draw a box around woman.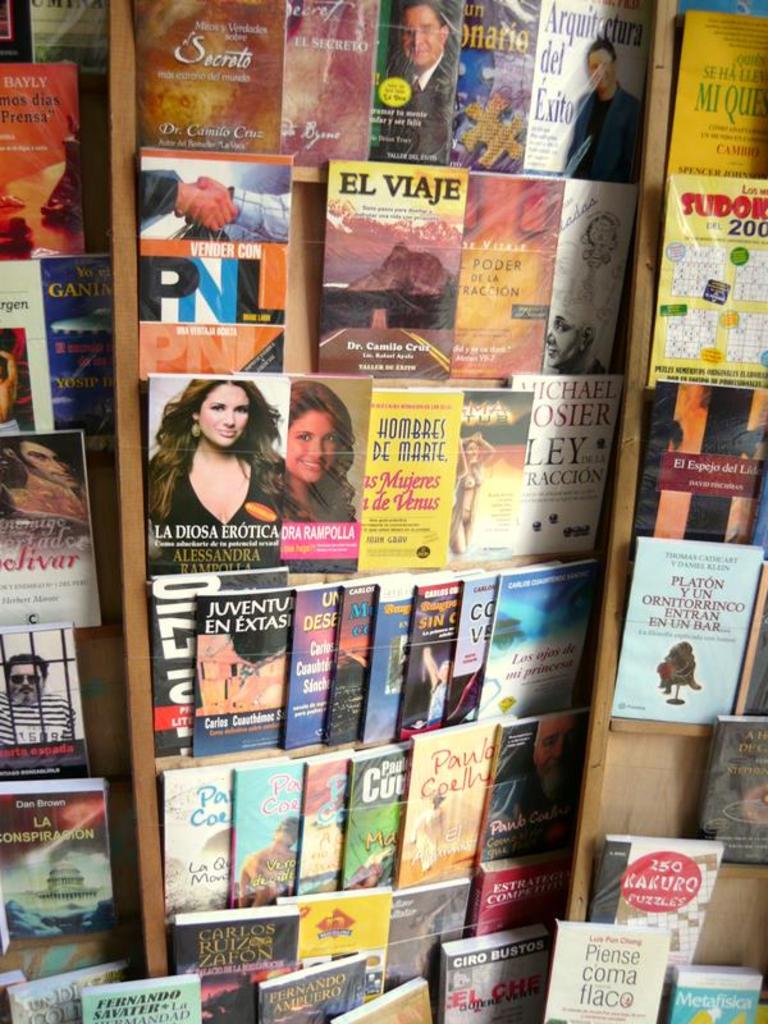
[x1=146, y1=366, x2=296, y2=545].
